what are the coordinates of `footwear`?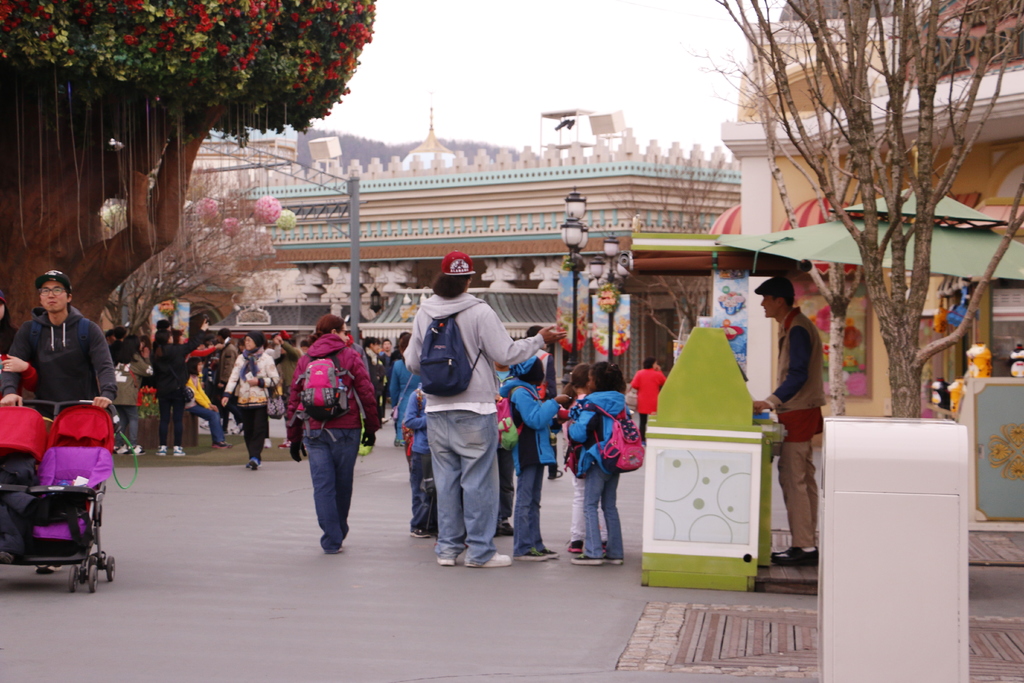
bbox(325, 544, 343, 553).
